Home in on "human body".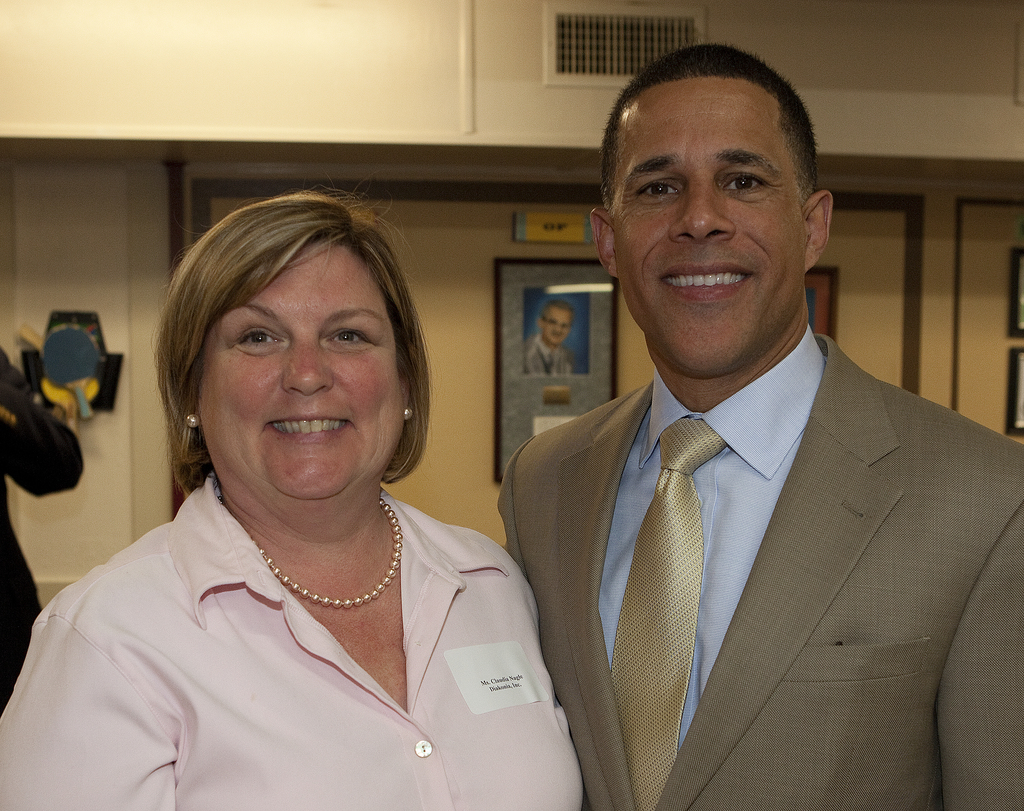
Homed in at pyautogui.locateOnScreen(495, 46, 1023, 809).
